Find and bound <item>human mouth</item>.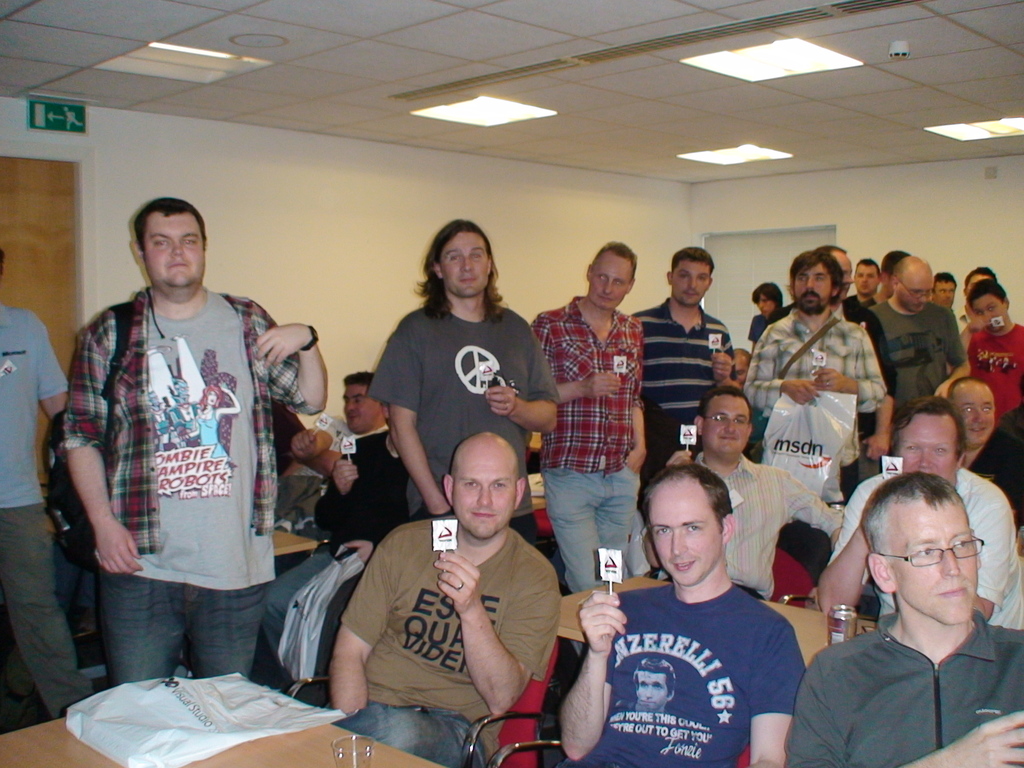
Bound: bbox=[801, 292, 821, 301].
